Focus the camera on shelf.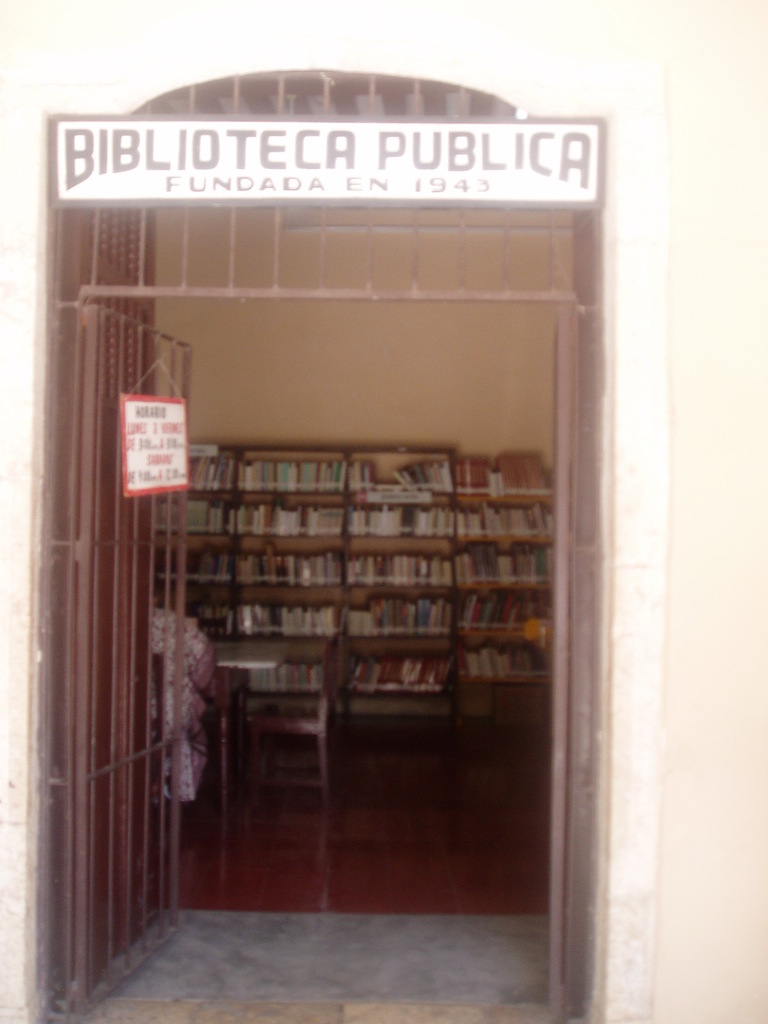
Focus region: [left=157, top=540, right=234, bottom=589].
